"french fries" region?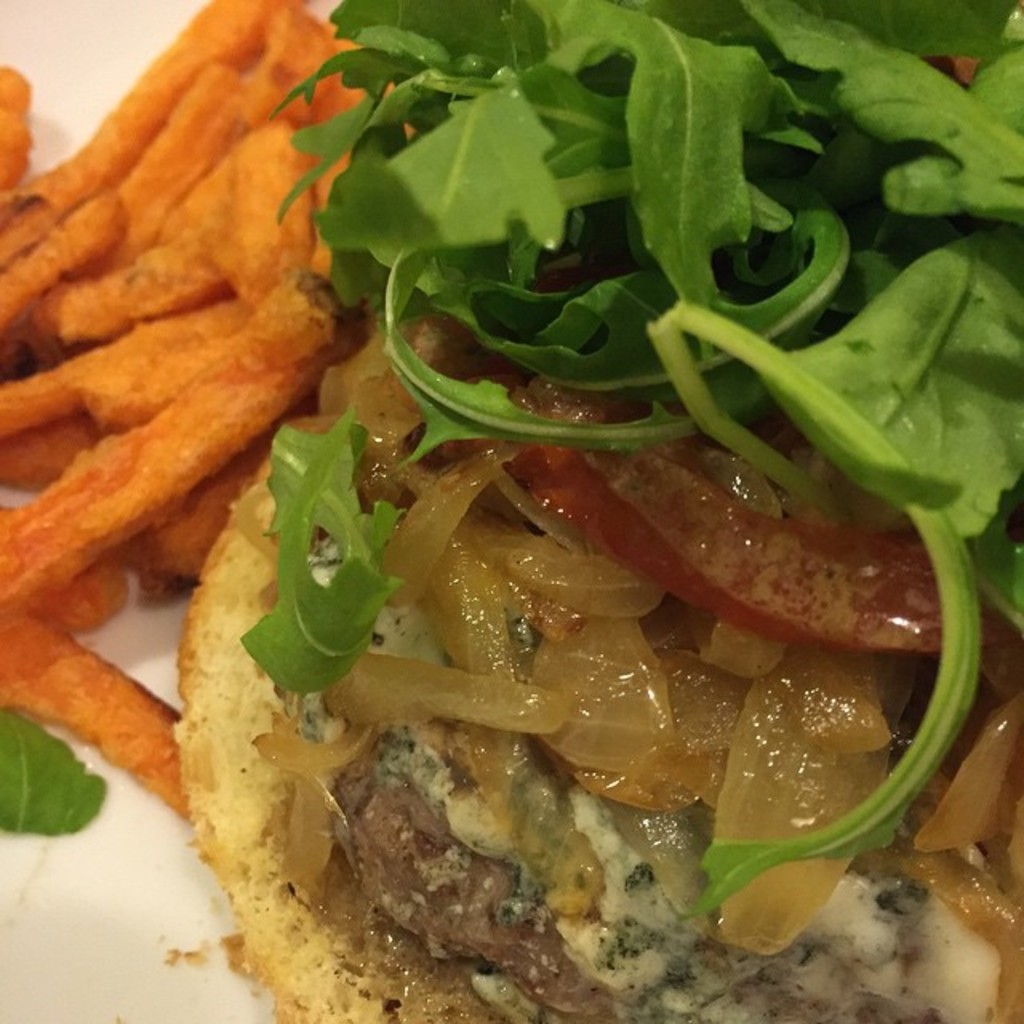
45,528,144,653
